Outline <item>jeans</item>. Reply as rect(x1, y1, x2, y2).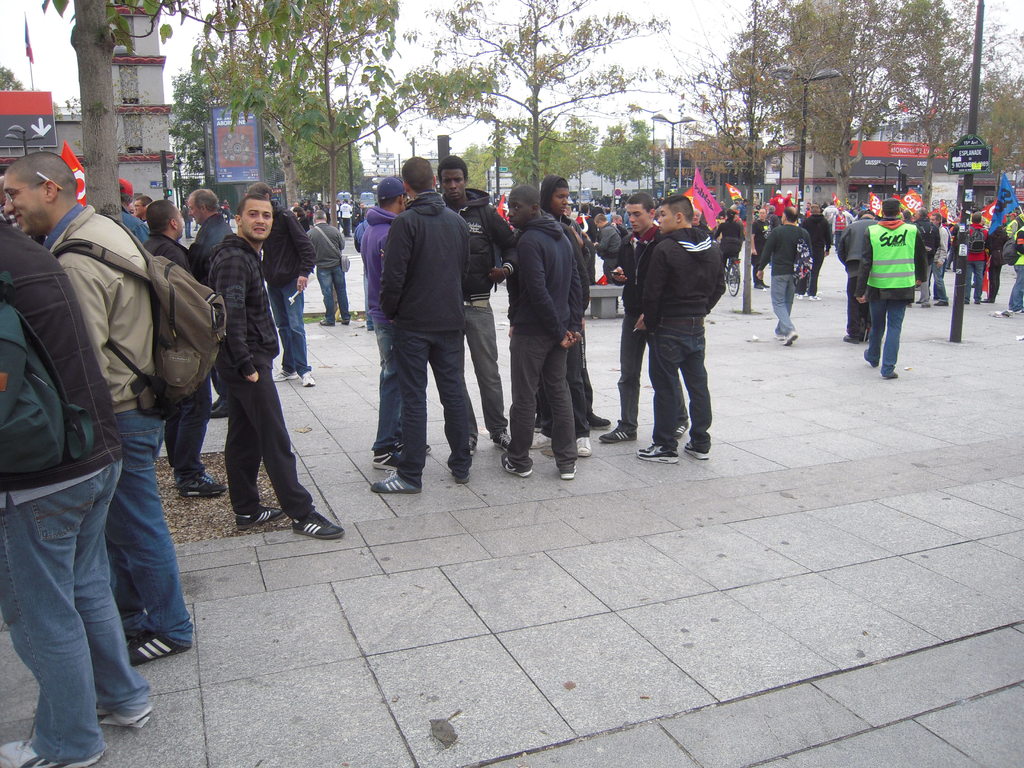
rect(931, 261, 945, 308).
